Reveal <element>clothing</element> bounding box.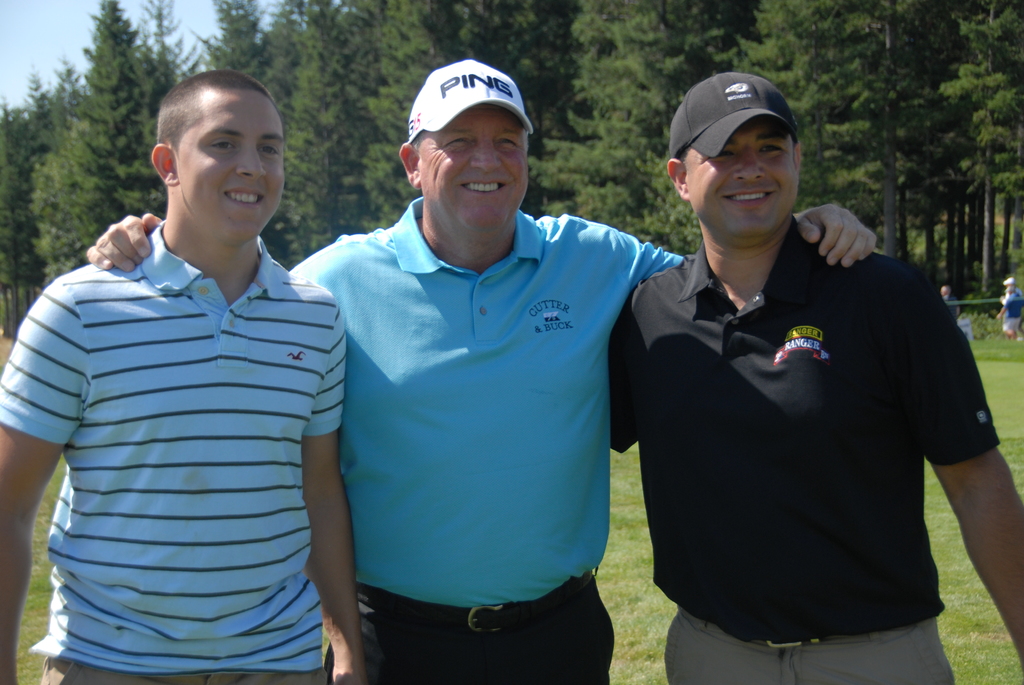
Revealed: bbox=(610, 219, 1001, 648).
